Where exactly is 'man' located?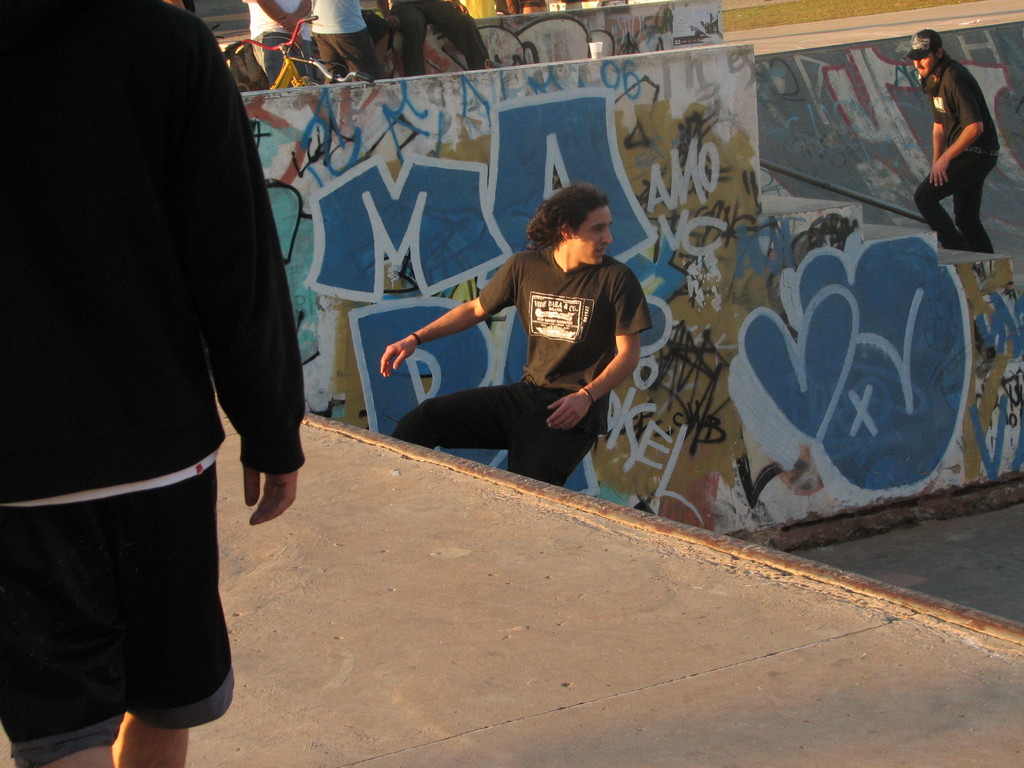
Its bounding box is Rect(911, 26, 1001, 255).
